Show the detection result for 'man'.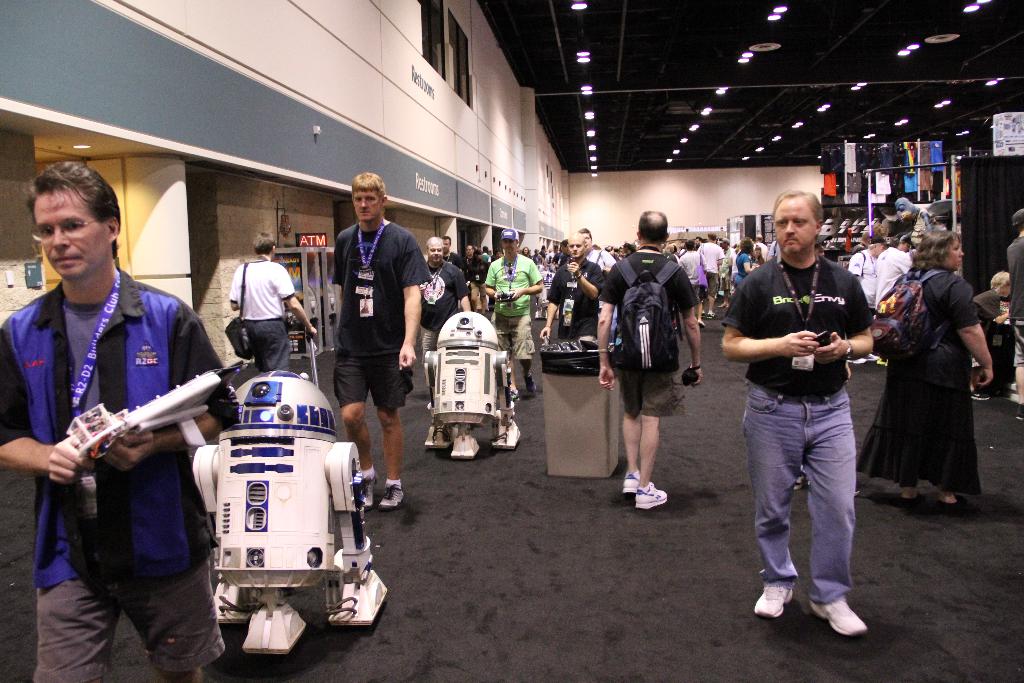
{"left": 594, "top": 211, "right": 703, "bottom": 518}.
